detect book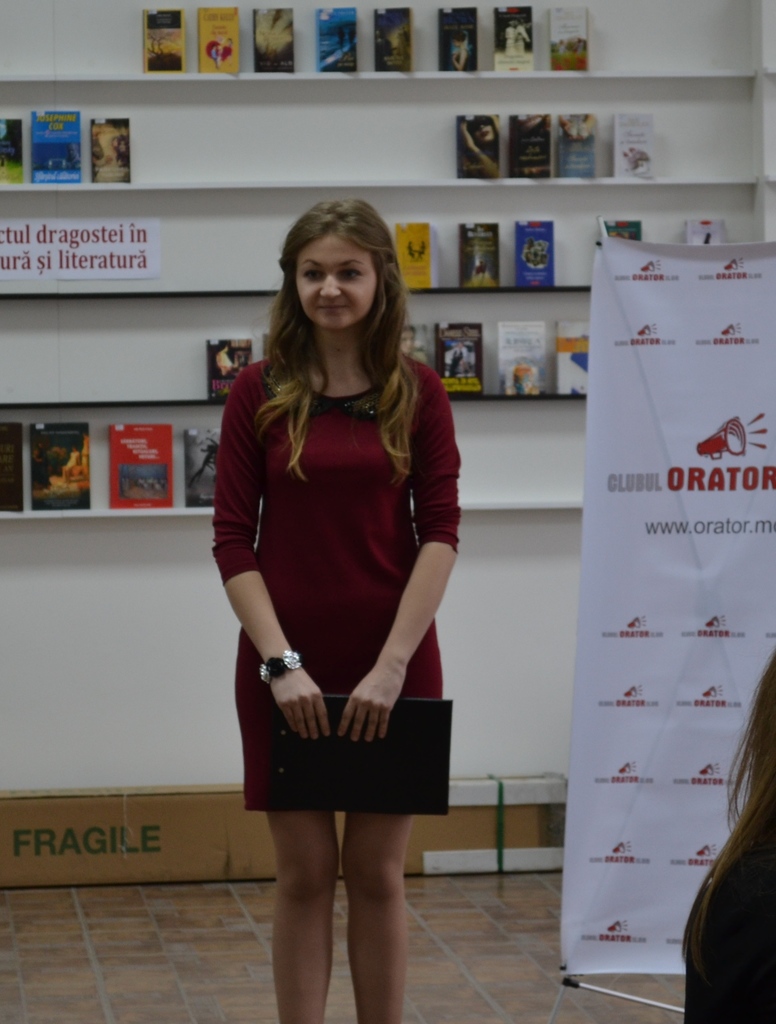
crop(394, 323, 431, 371)
